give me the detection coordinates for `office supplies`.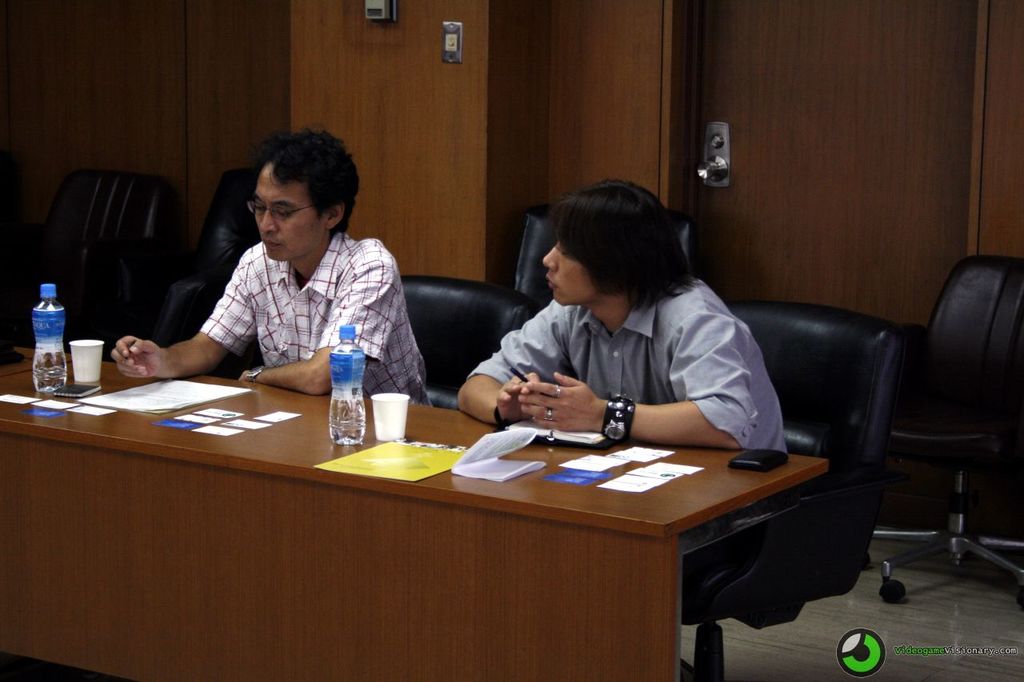
(left=883, top=237, right=1023, bottom=596).
